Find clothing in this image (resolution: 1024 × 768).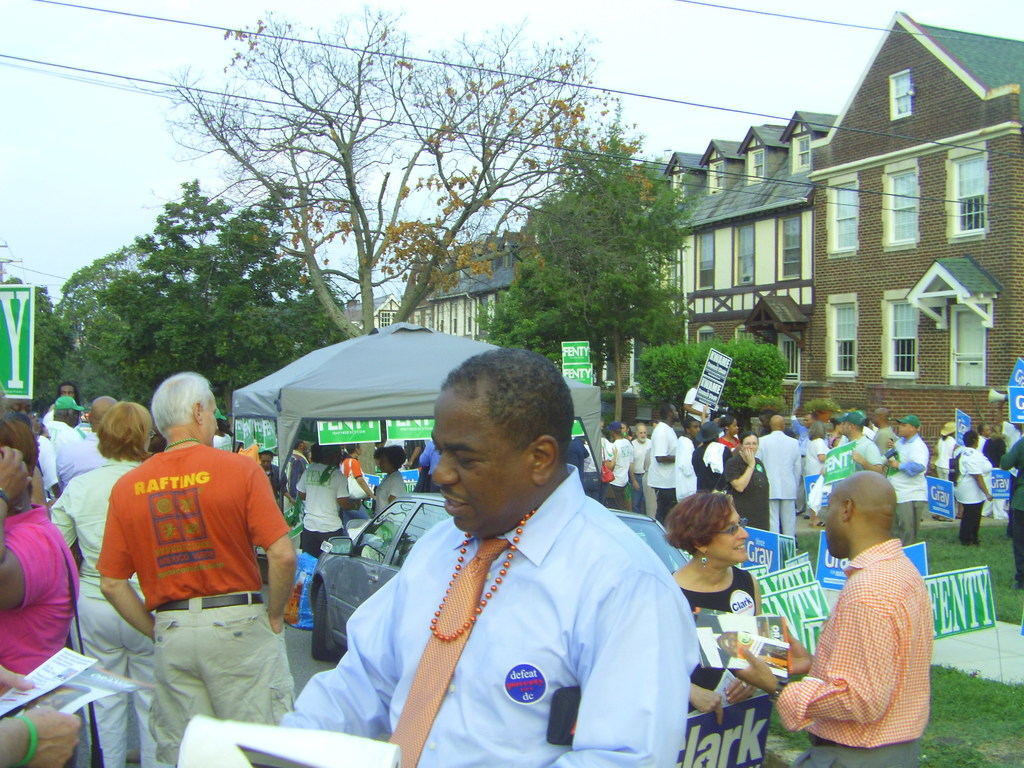
<box>897,426,922,529</box>.
